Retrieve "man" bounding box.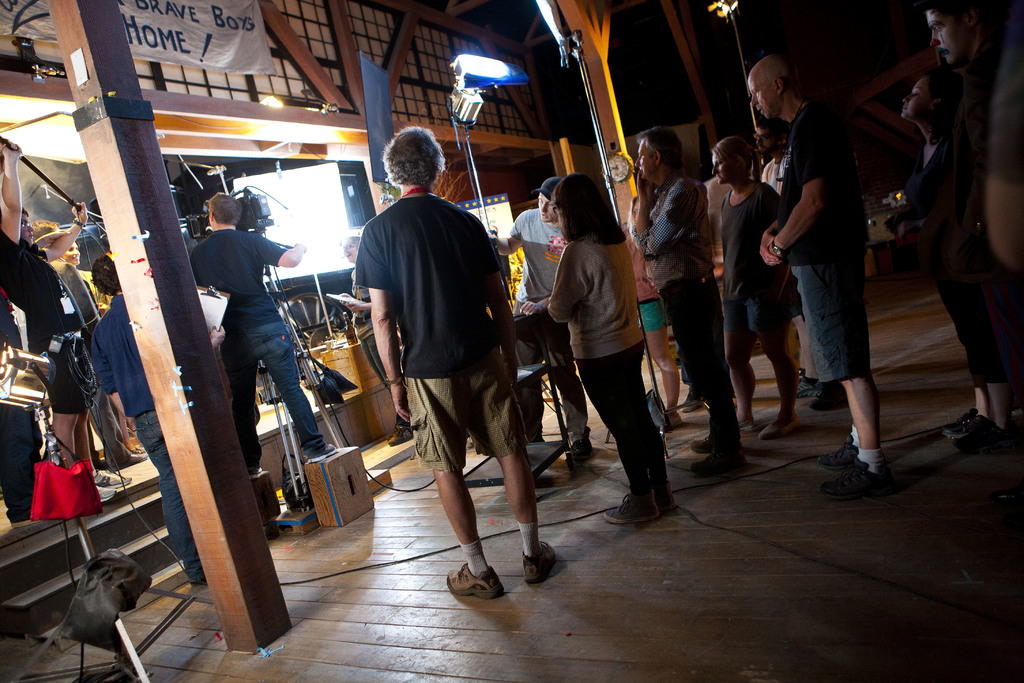
Bounding box: [x1=94, y1=252, x2=206, y2=589].
